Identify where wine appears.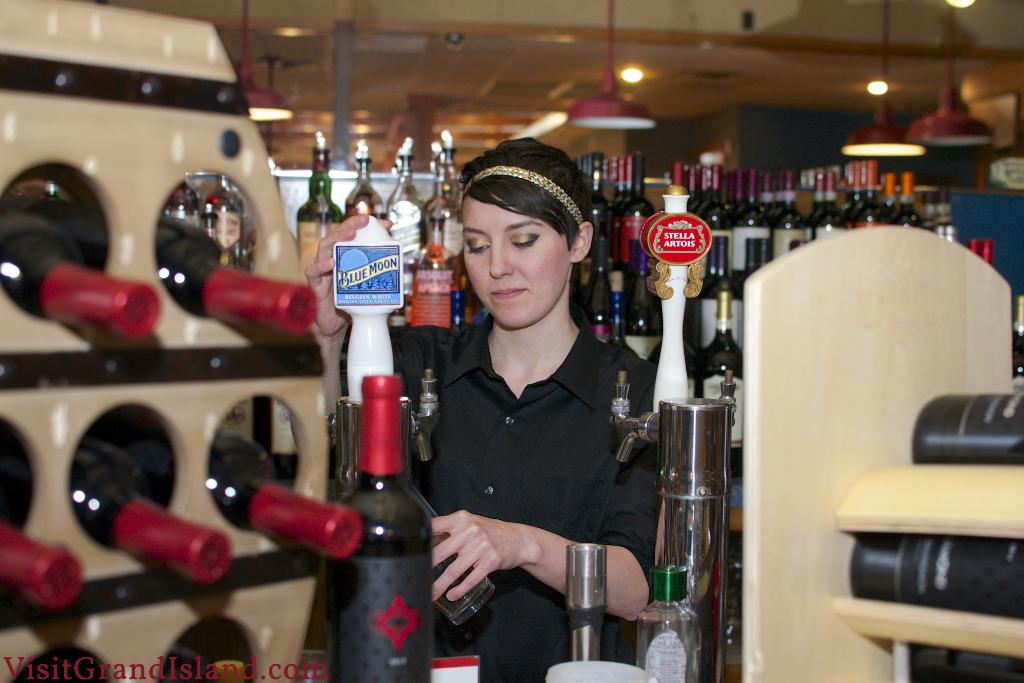
Appears at rect(59, 425, 236, 589).
